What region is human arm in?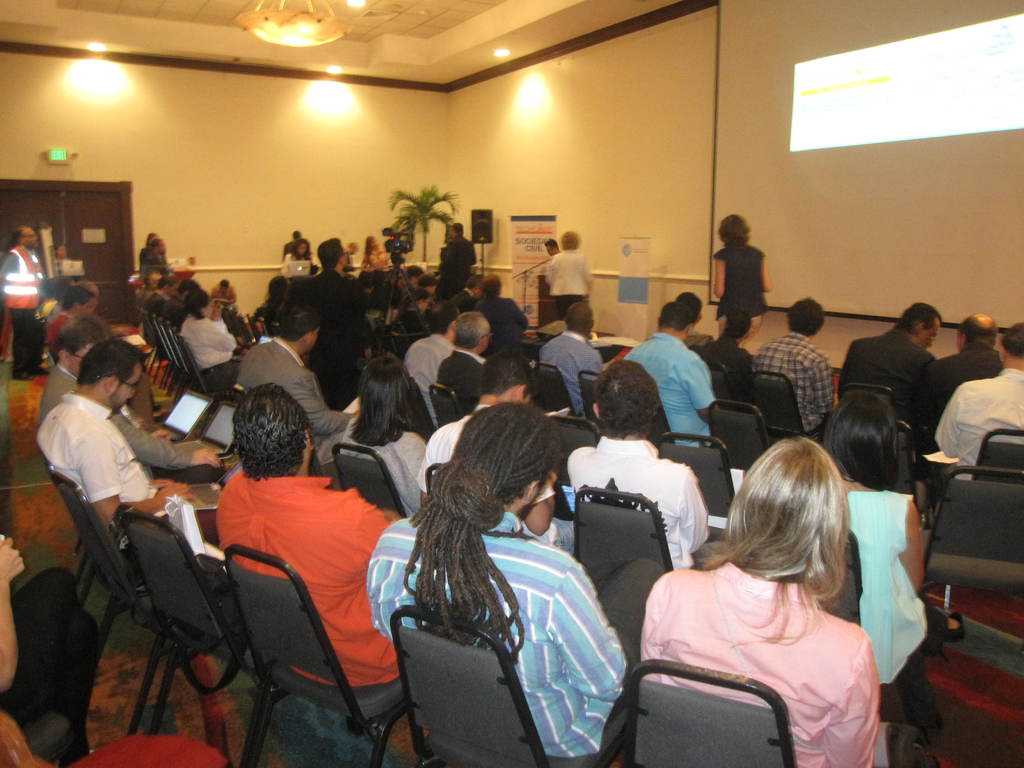
left=0, top=532, right=34, bottom=691.
